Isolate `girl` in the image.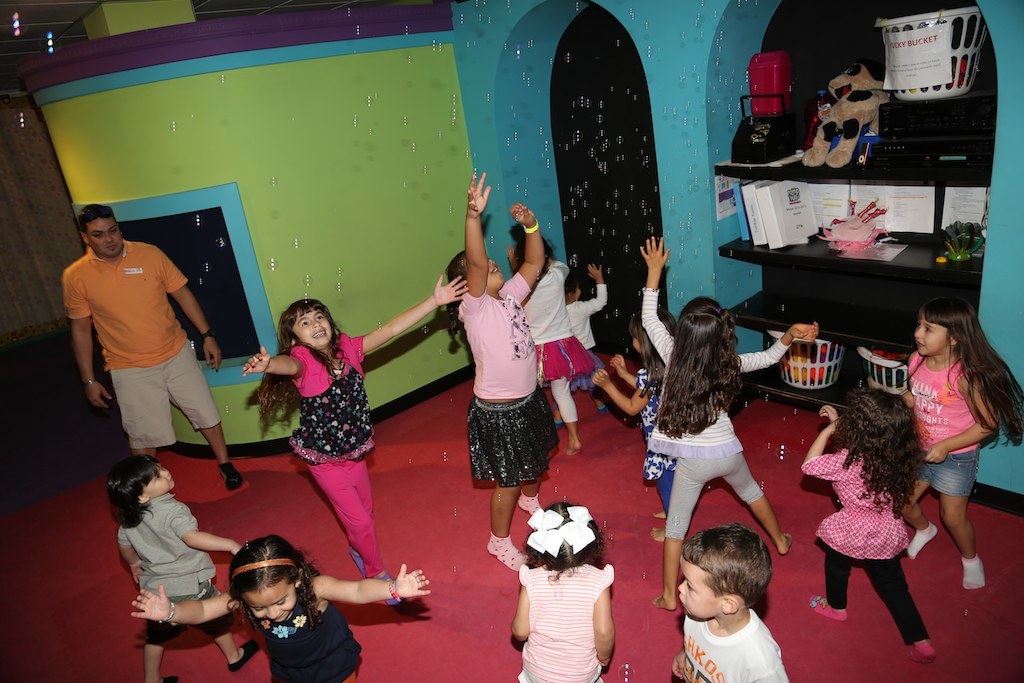
Isolated region: [left=104, top=453, right=260, bottom=682].
